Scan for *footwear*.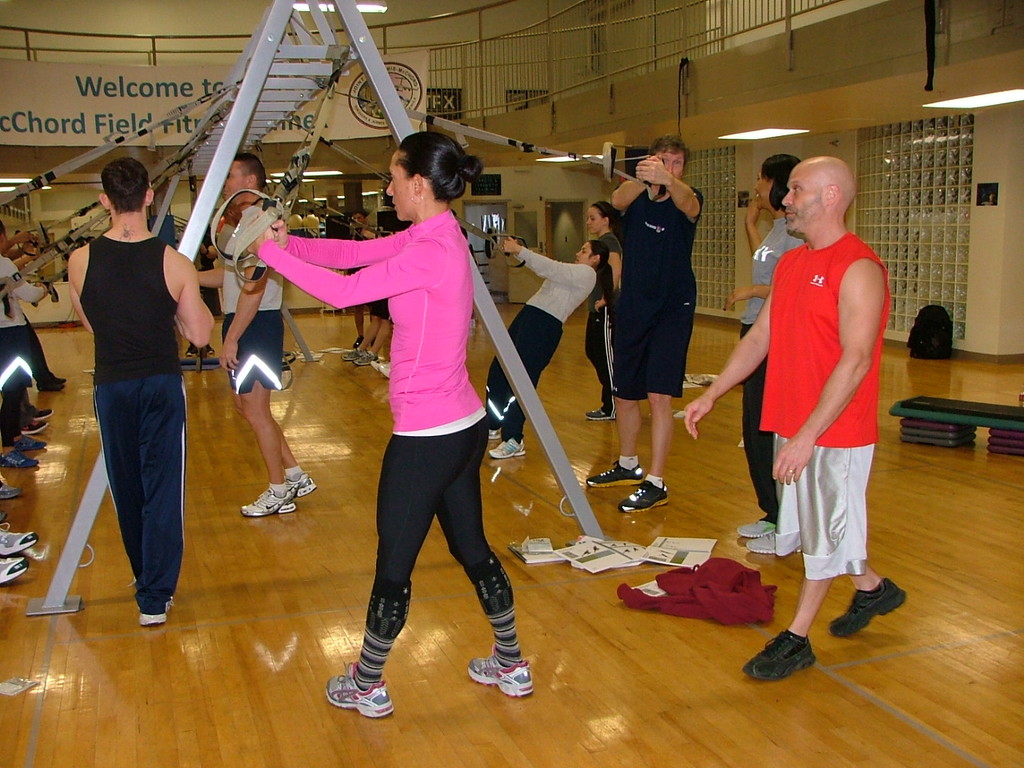
Scan result: [583, 406, 615, 422].
